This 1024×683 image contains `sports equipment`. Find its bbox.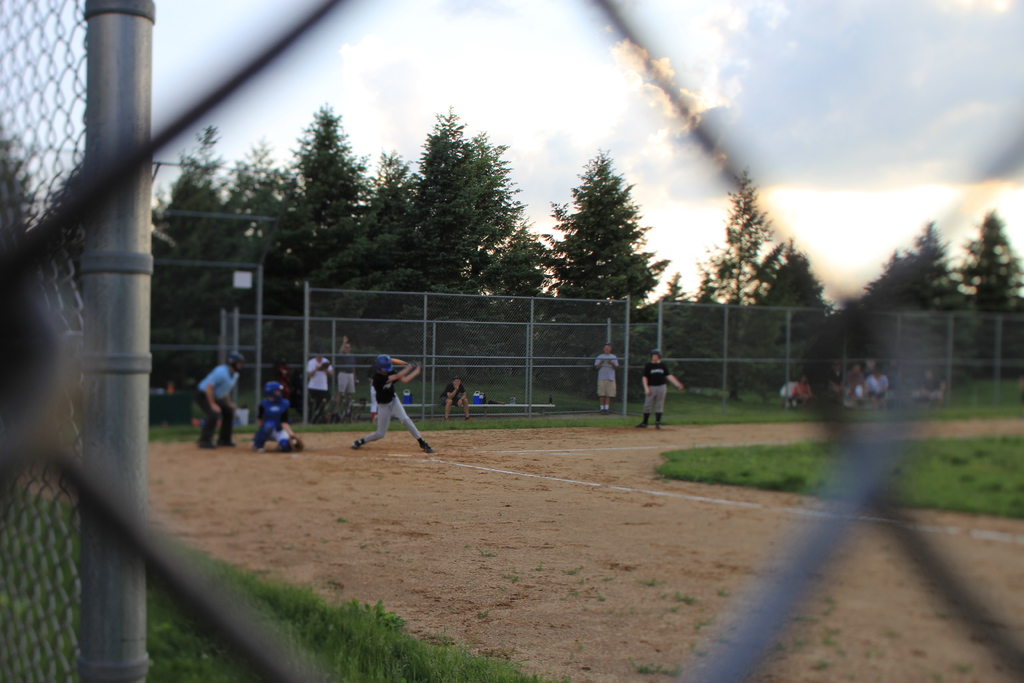
pyautogui.locateOnScreen(378, 352, 395, 375).
